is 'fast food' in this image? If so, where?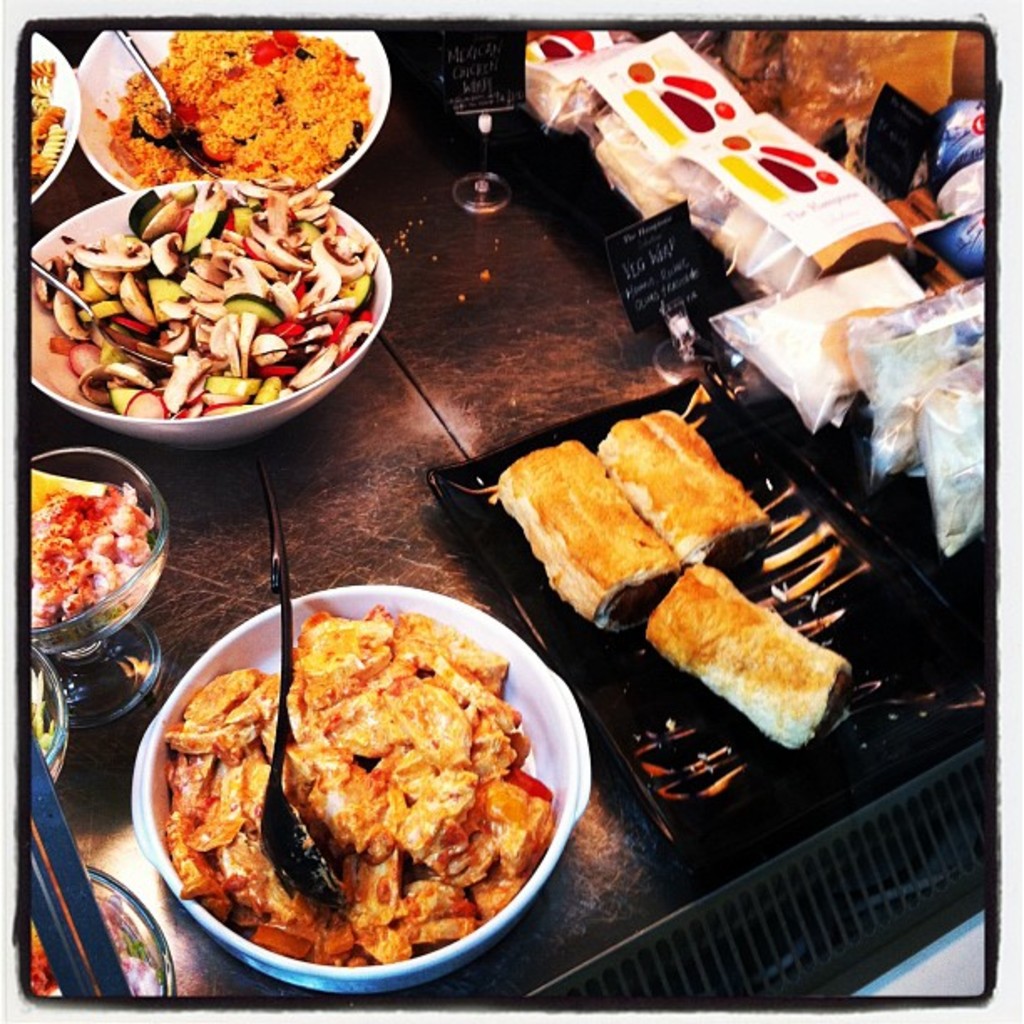
Yes, at 452/440/688/631.
